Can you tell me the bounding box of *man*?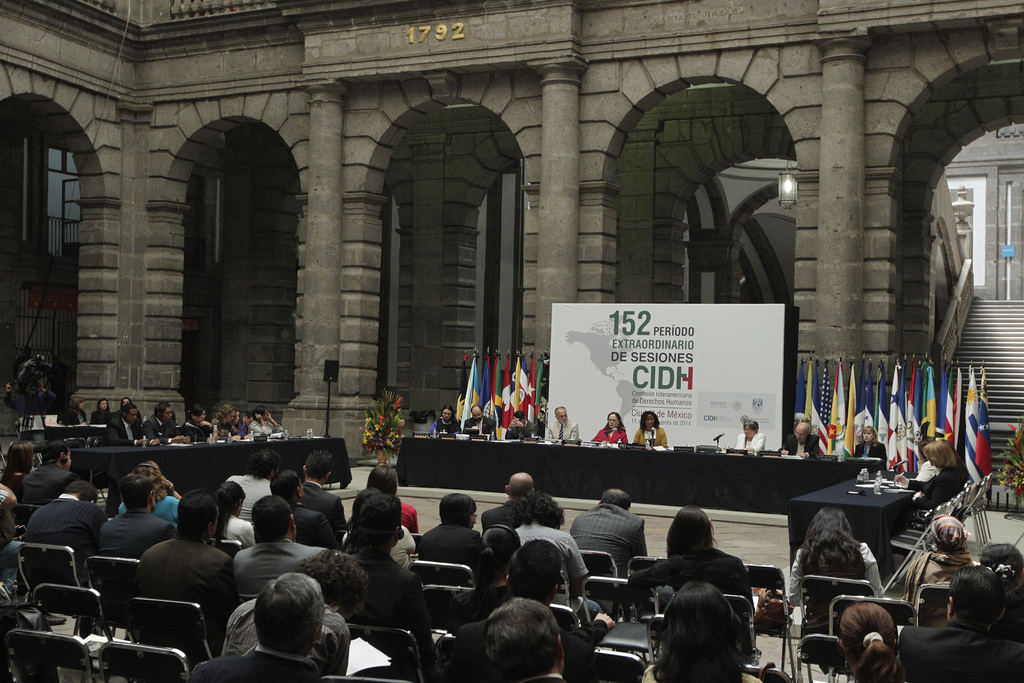
x1=342, y1=495, x2=436, y2=678.
